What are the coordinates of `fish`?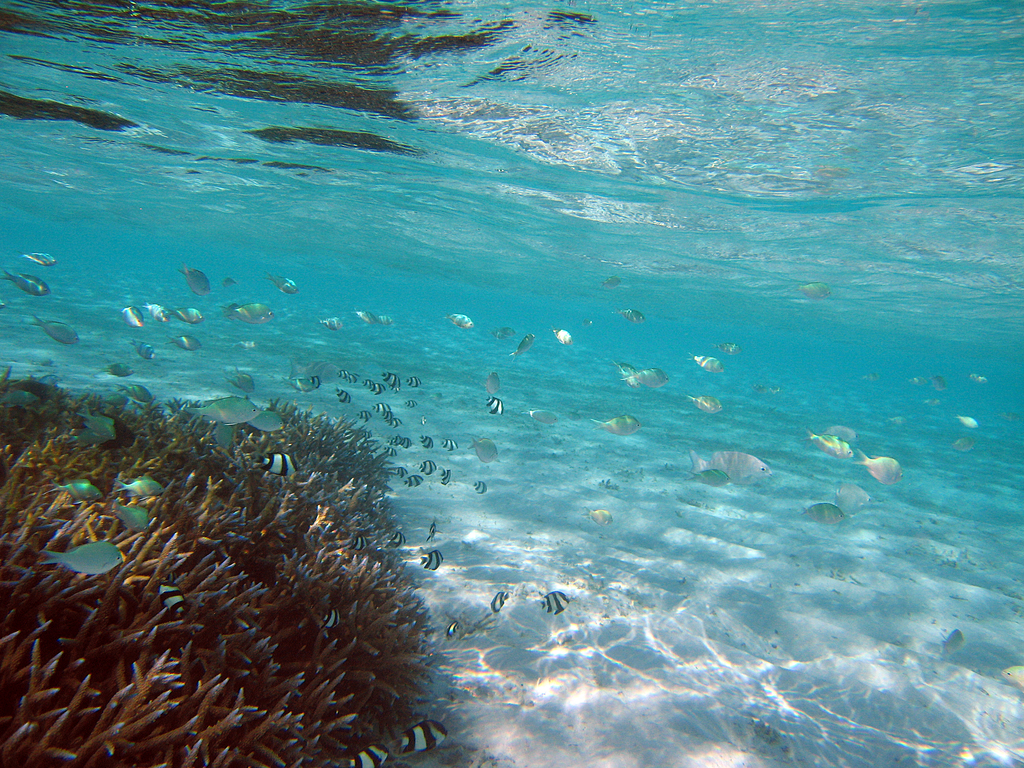
{"left": 190, "top": 397, "right": 264, "bottom": 423}.
